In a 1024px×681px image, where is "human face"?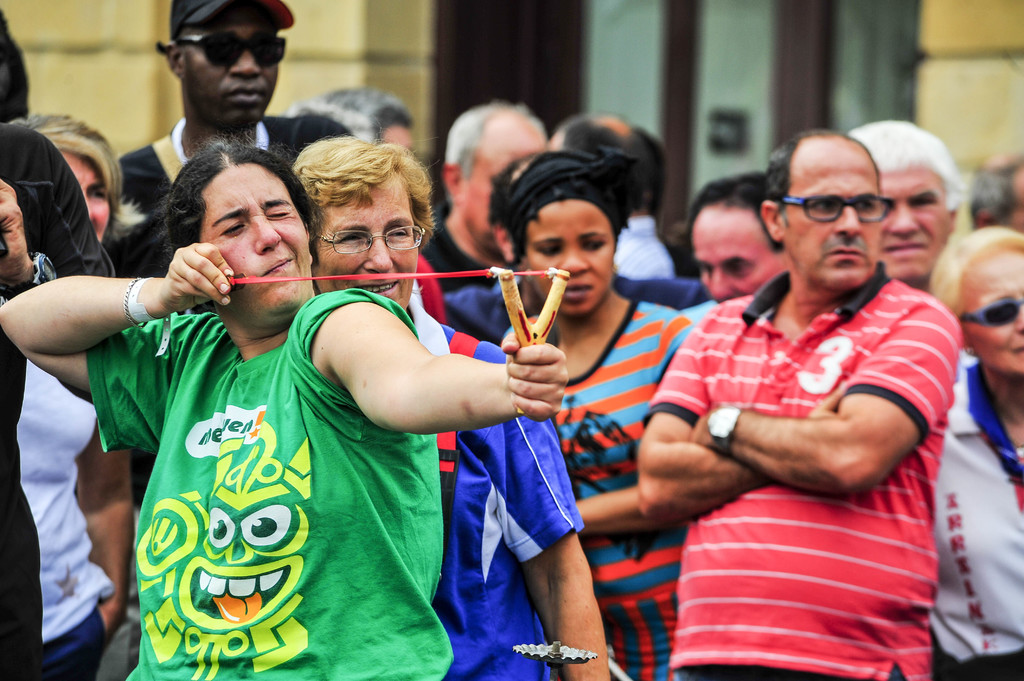
crop(314, 167, 416, 306).
